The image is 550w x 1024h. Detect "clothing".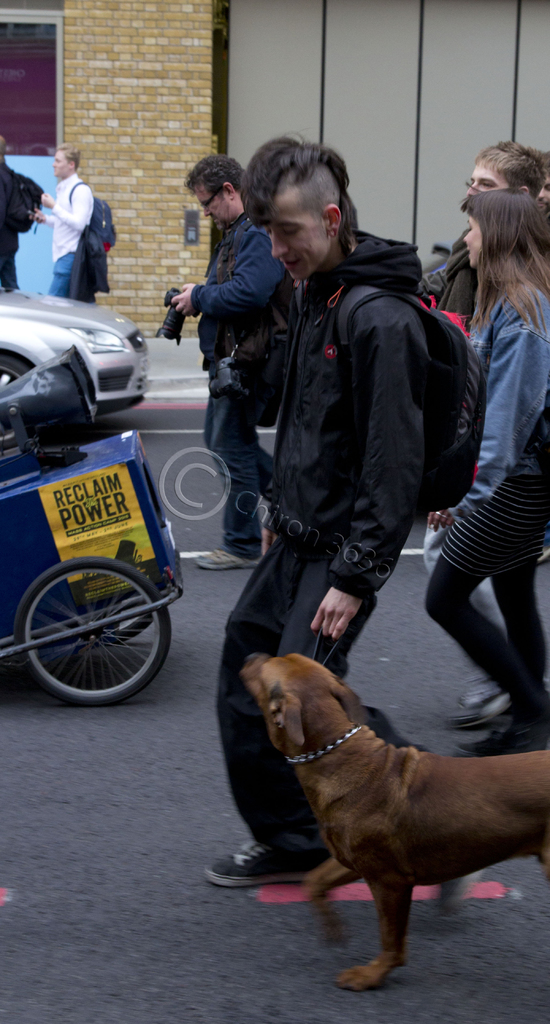
Detection: select_region(426, 232, 512, 682).
